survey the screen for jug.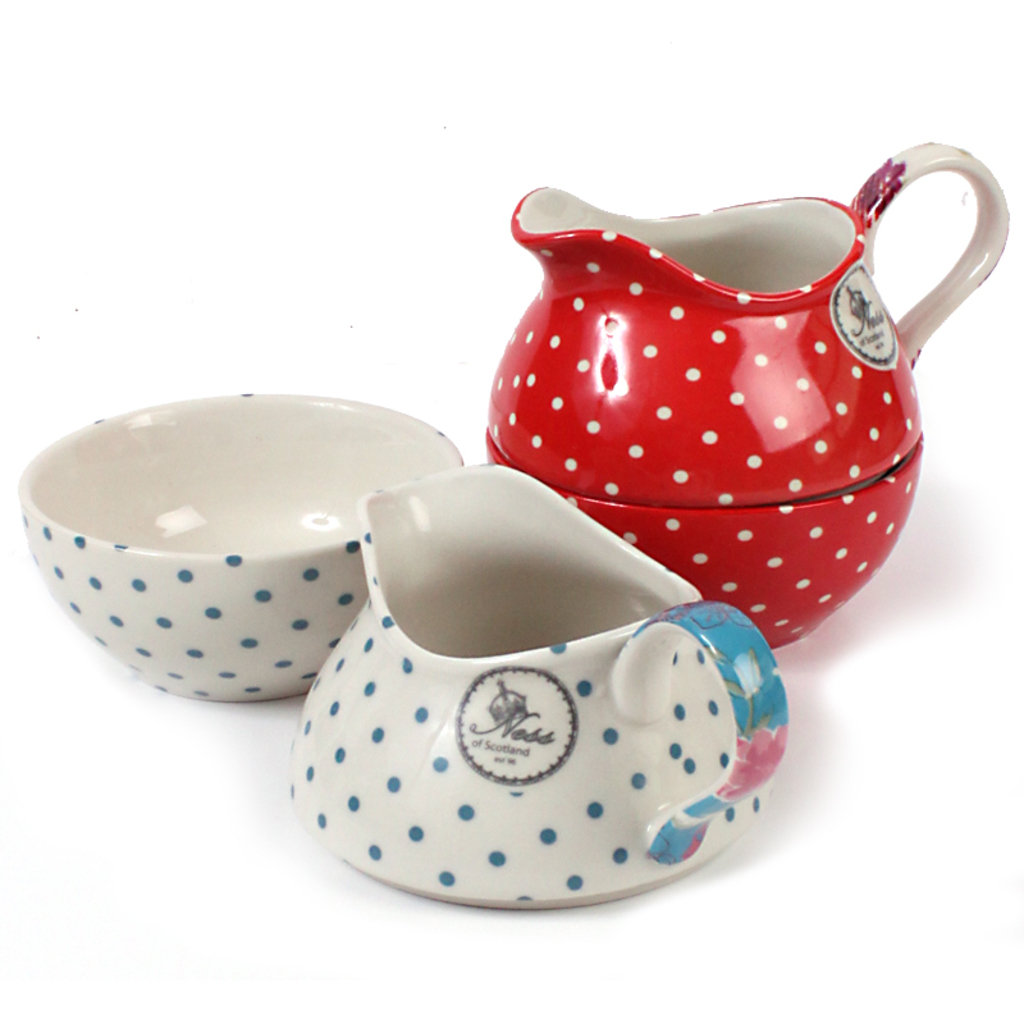
Survey found: select_region(428, 174, 989, 618).
